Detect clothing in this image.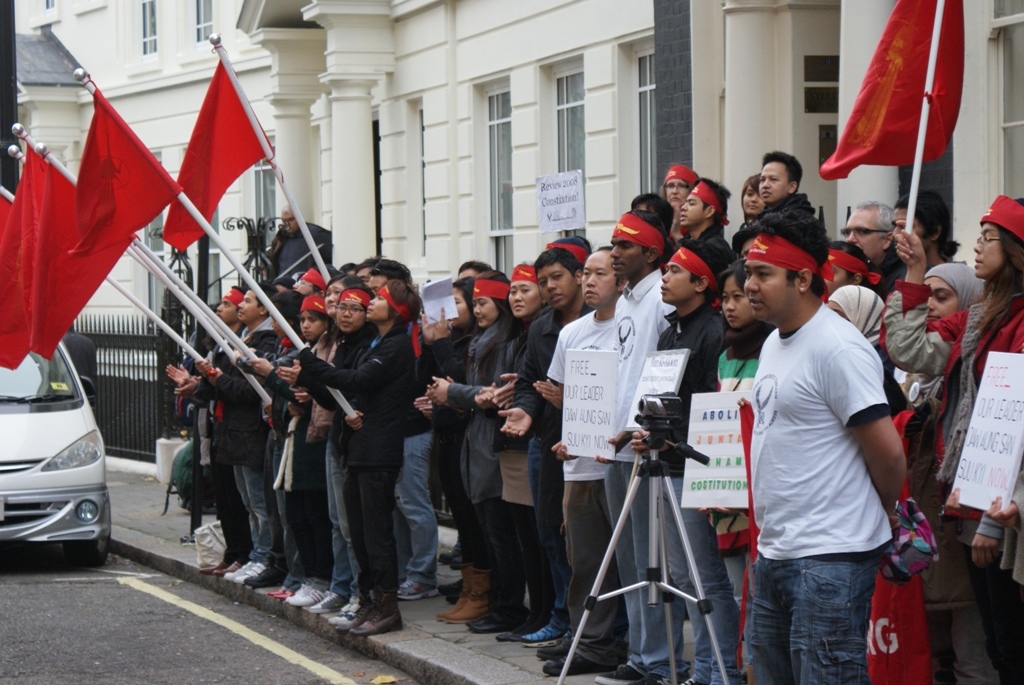
Detection: BBox(885, 287, 1023, 684).
